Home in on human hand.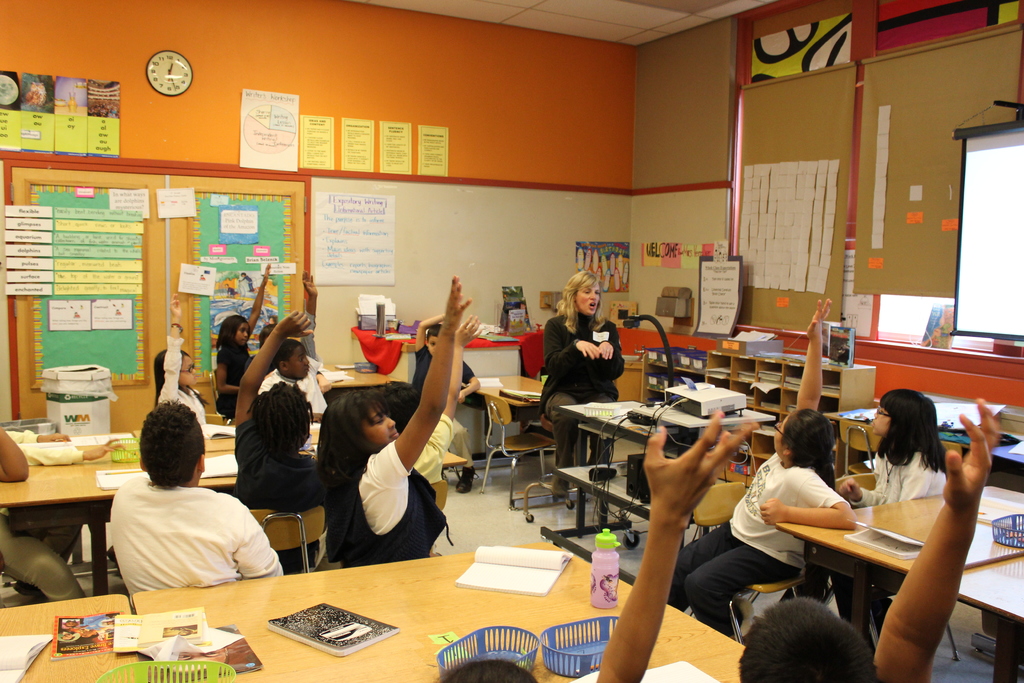
Homed in at [left=458, top=393, right=465, bottom=404].
